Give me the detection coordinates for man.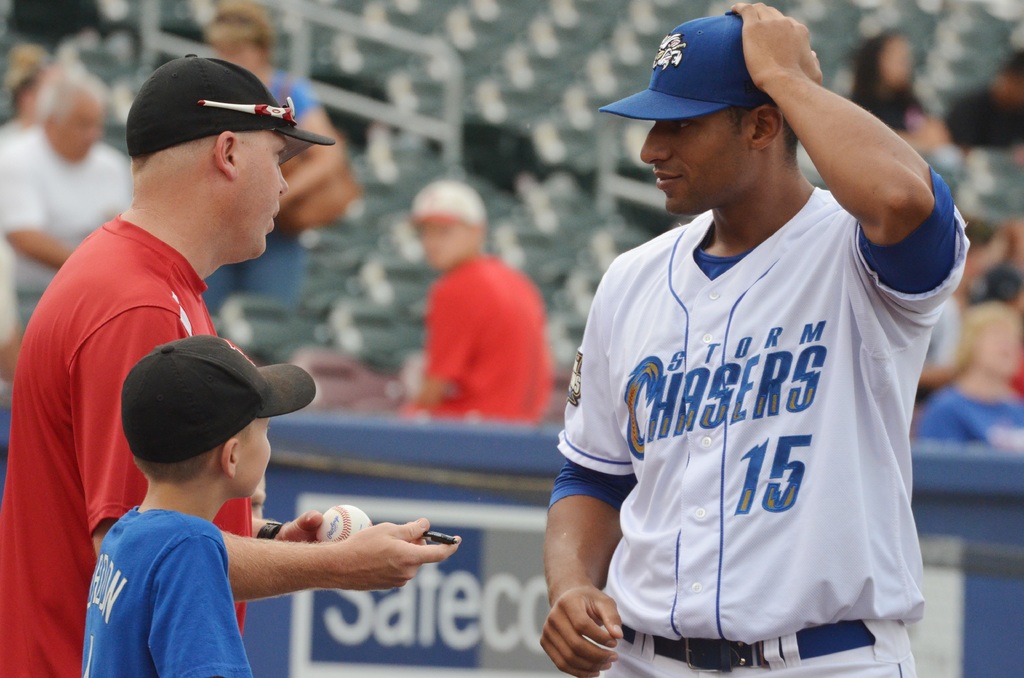
(530,0,976,677).
